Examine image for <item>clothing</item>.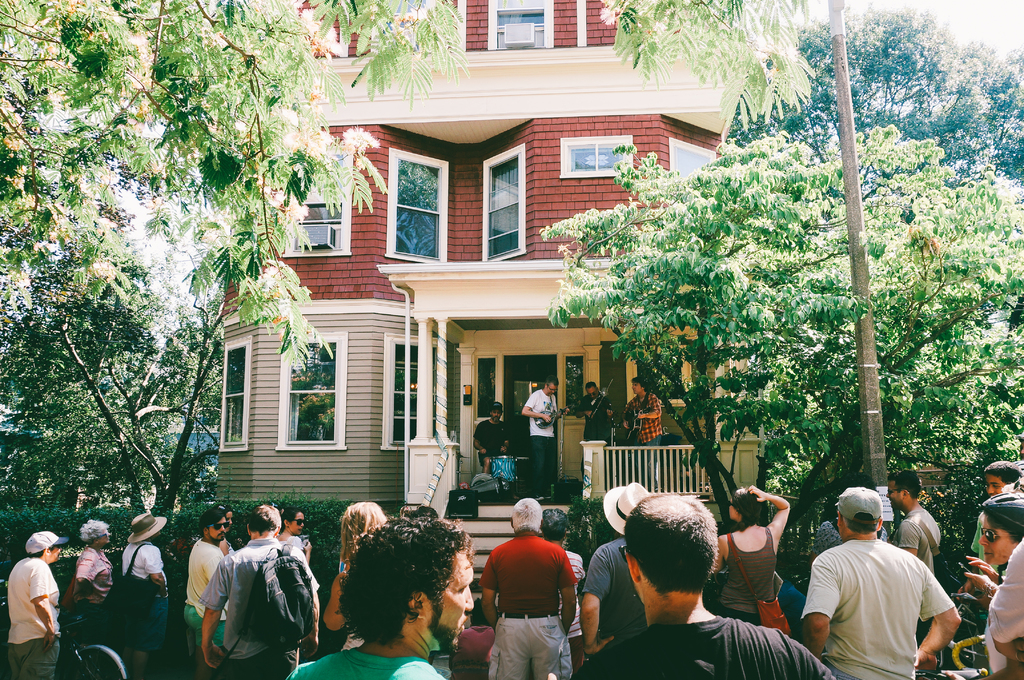
Examination result: left=525, top=386, right=557, bottom=496.
